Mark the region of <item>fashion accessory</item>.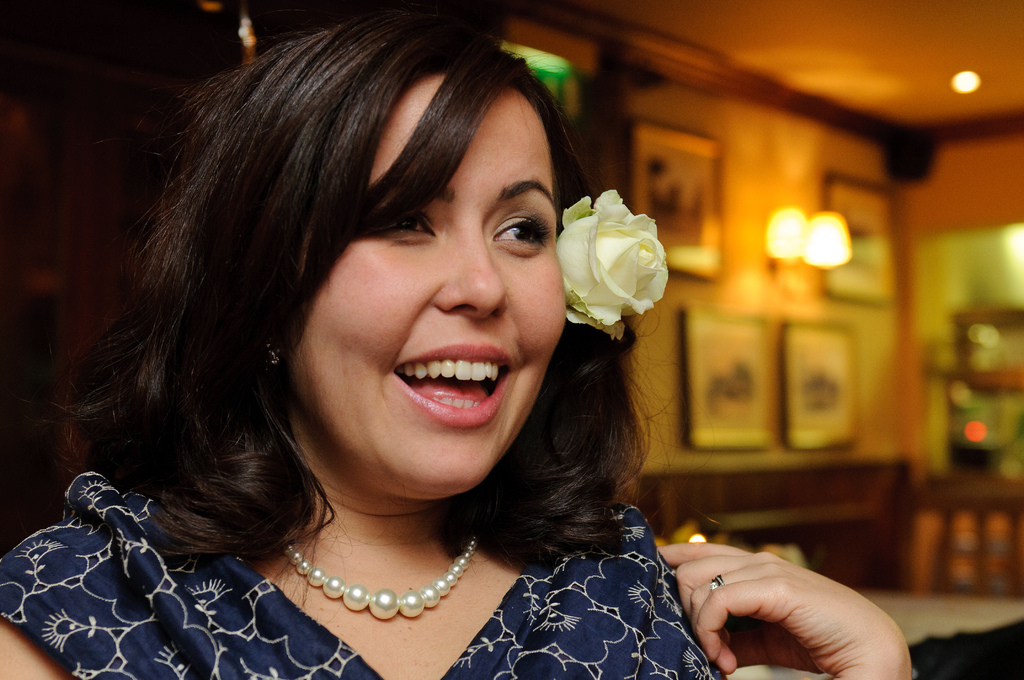
Region: {"left": 253, "top": 340, "right": 287, "bottom": 369}.
